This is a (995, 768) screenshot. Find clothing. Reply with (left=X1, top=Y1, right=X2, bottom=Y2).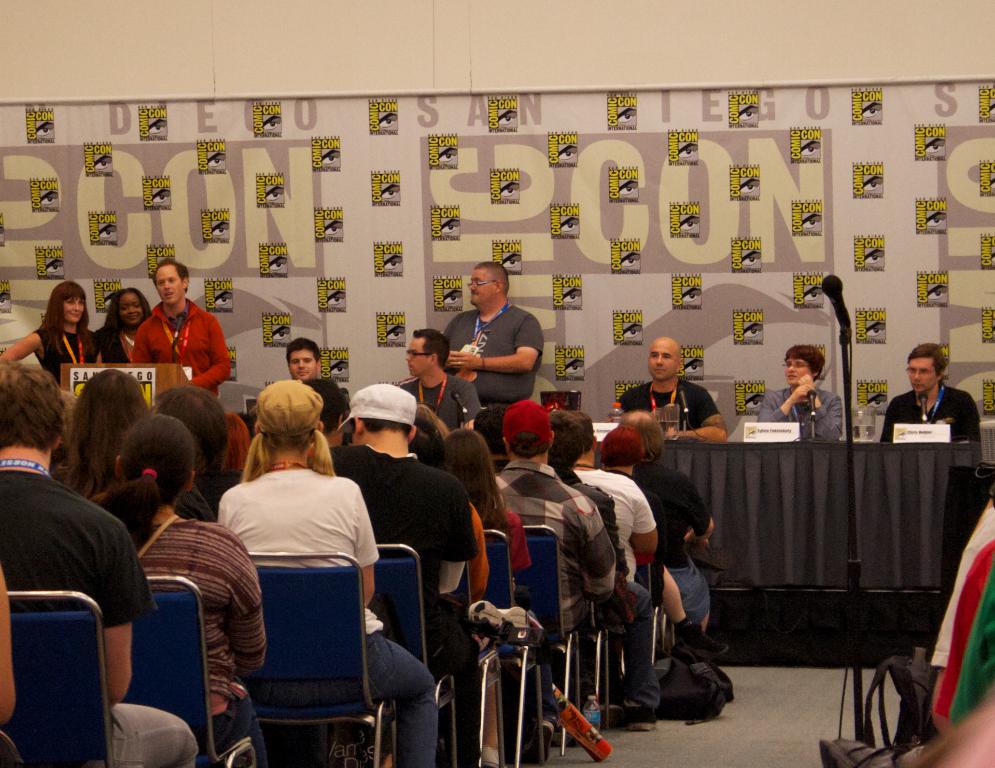
(left=390, top=373, right=476, bottom=428).
